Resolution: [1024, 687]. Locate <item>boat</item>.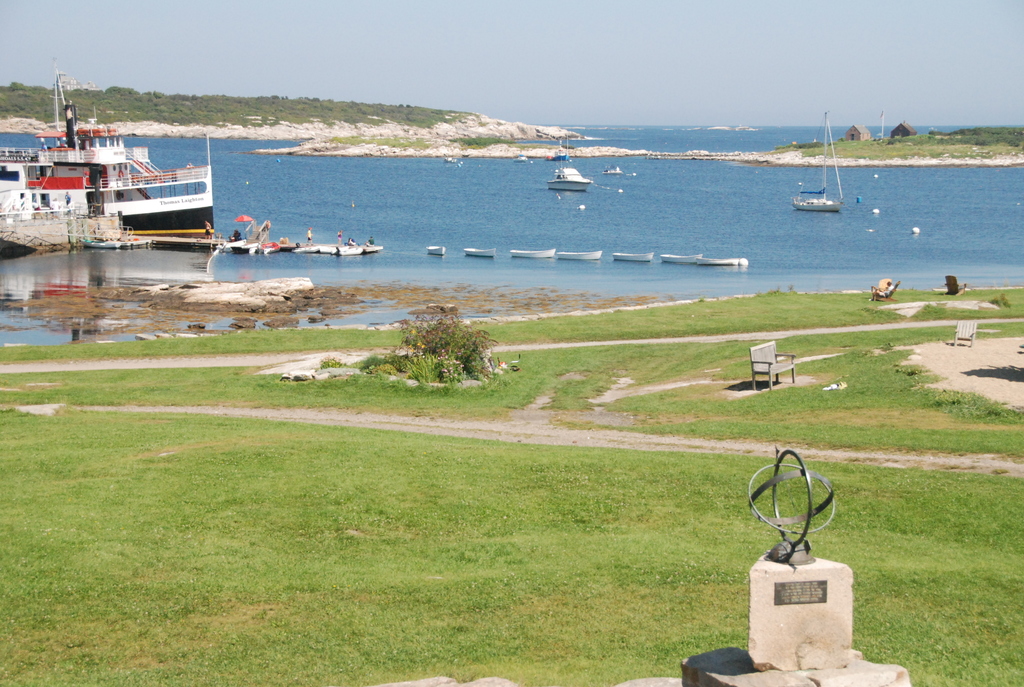
l=319, t=246, r=344, b=255.
